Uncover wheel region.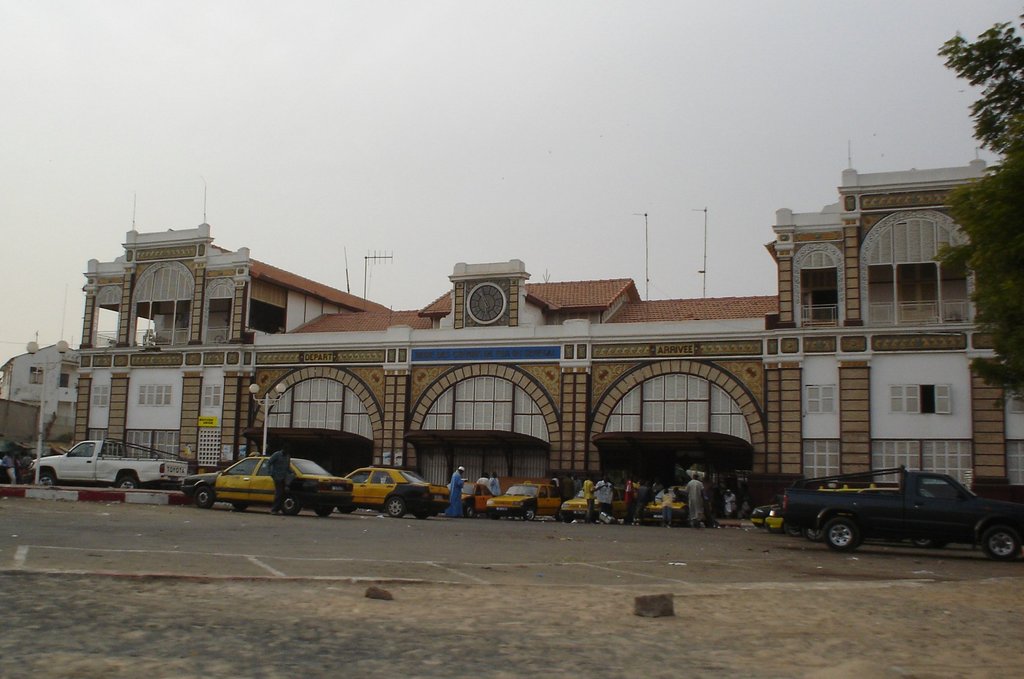
Uncovered: bbox=(785, 518, 801, 537).
